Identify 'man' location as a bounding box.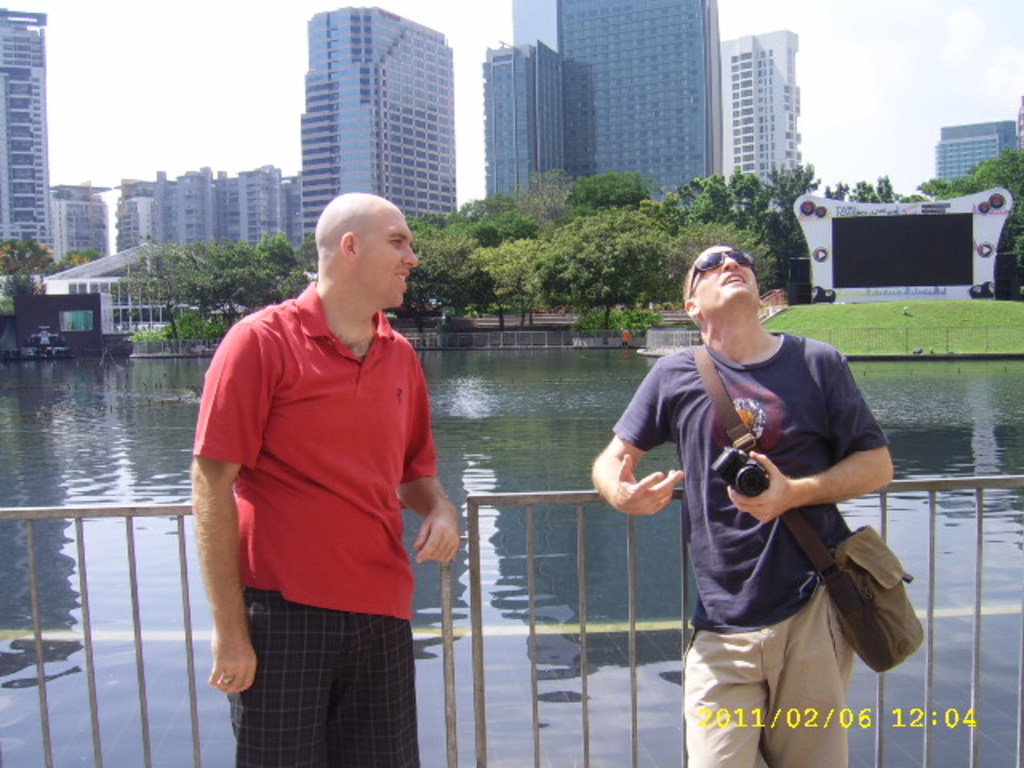
l=187, t=160, r=461, b=766.
